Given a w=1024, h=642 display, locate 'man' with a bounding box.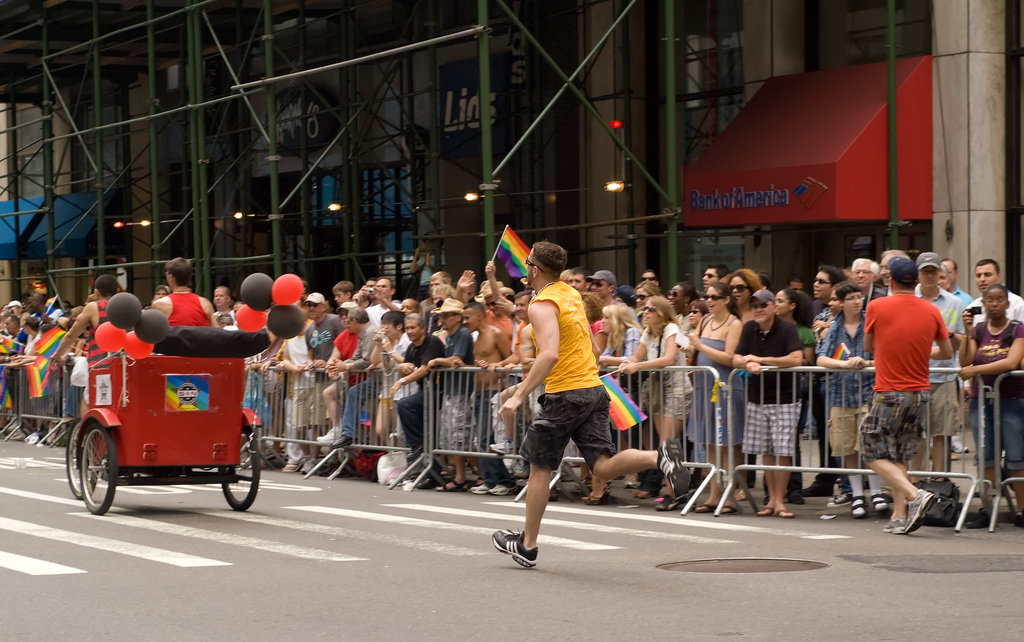
Located: (878,248,909,297).
